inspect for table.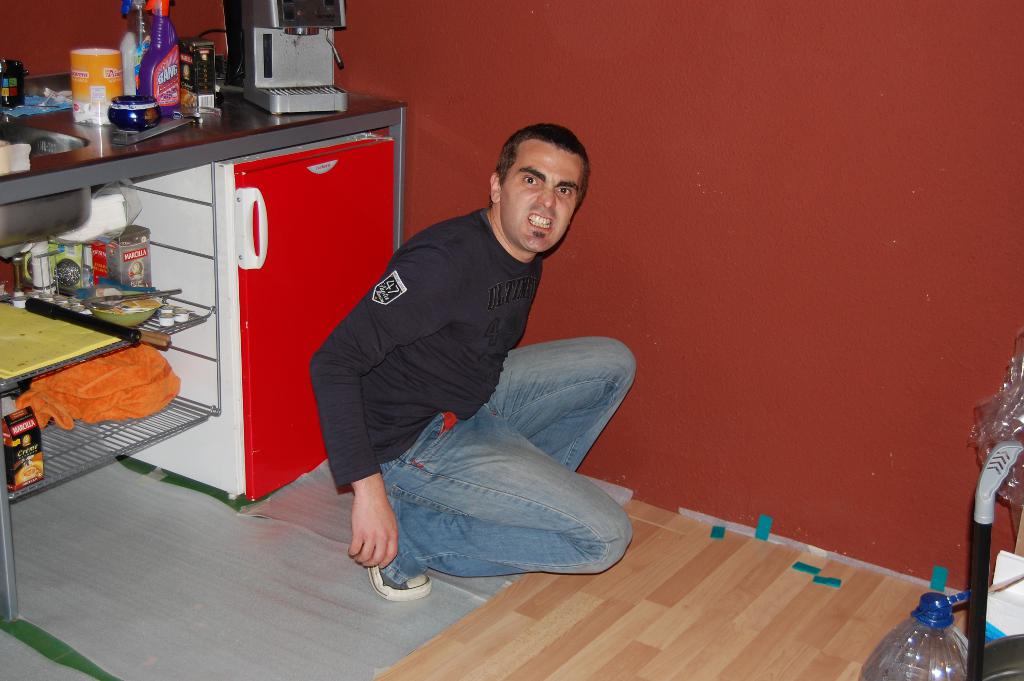
Inspection: box=[0, 85, 410, 621].
